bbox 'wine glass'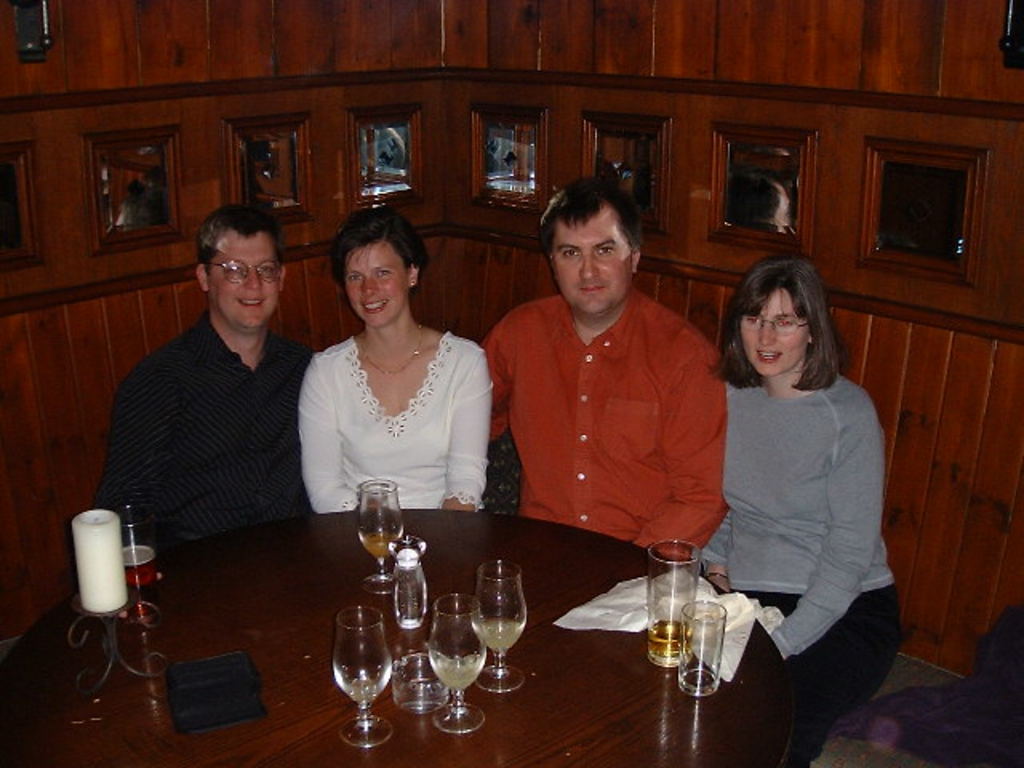
(429,592,486,736)
